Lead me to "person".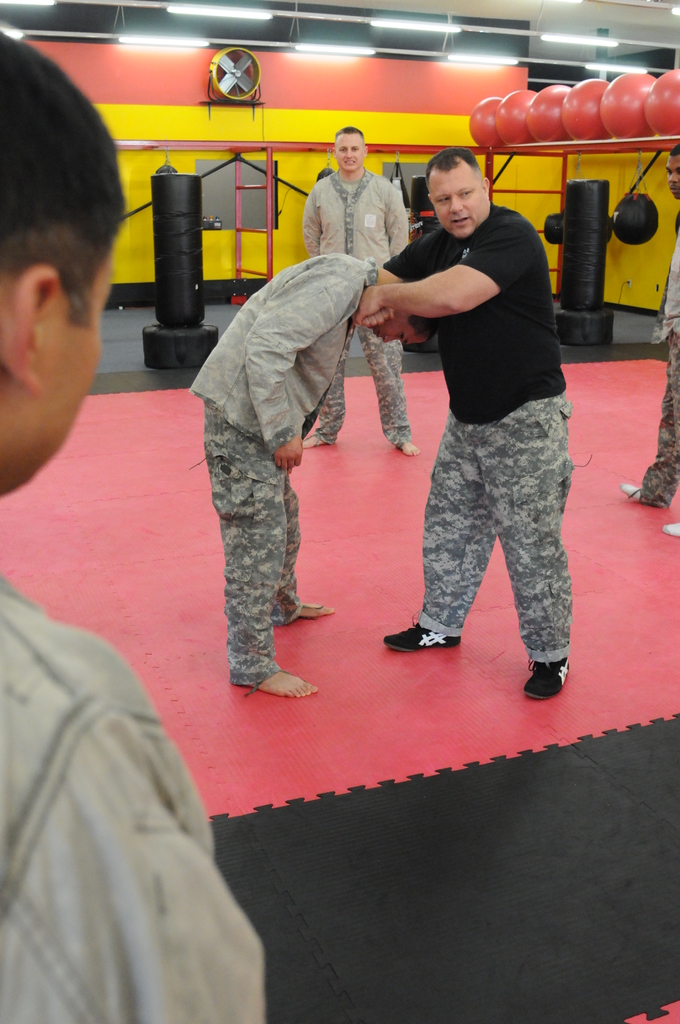
Lead to [178, 244, 437, 702].
